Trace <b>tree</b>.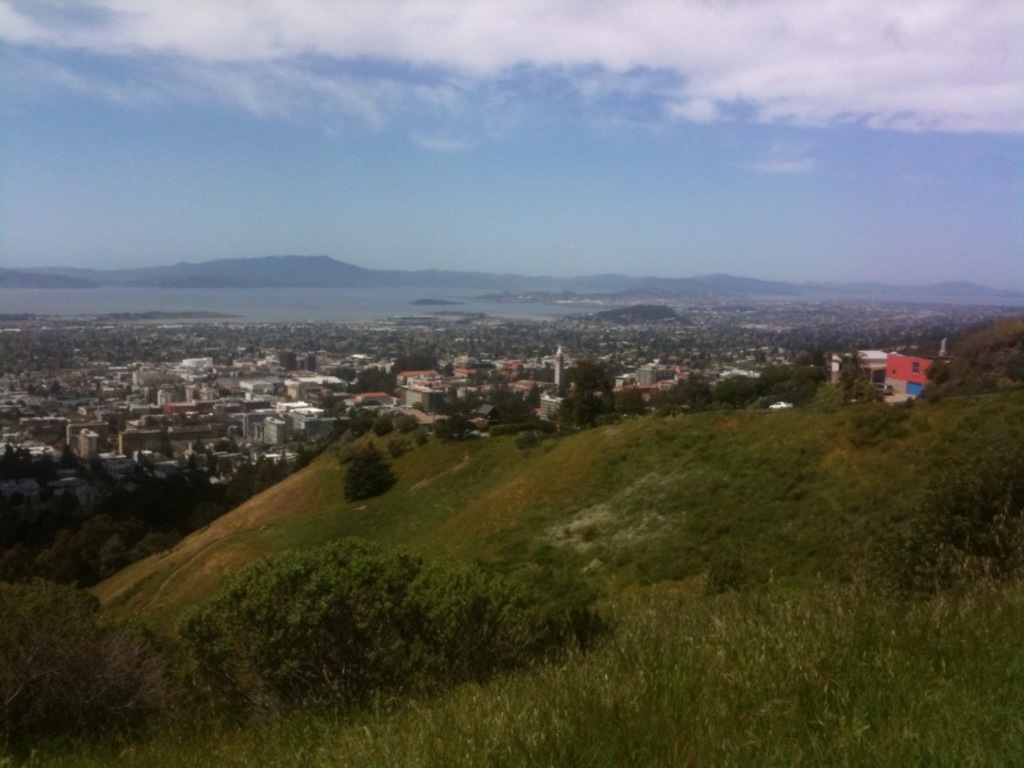
Traced to <box>343,445,401,499</box>.
